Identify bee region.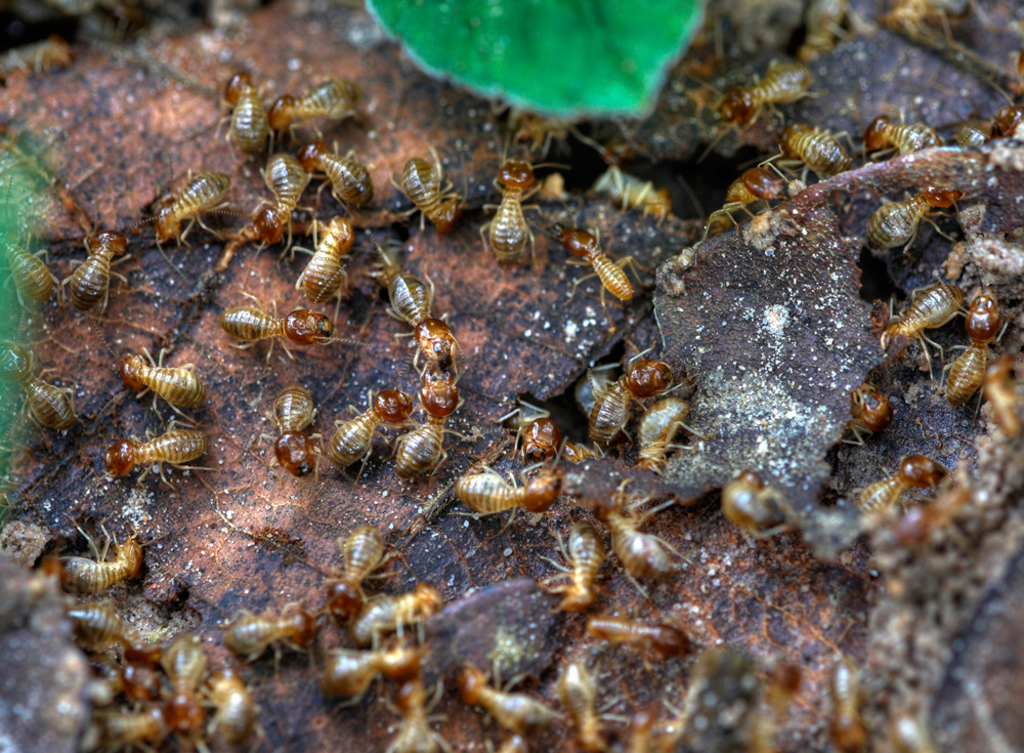
Region: (left=782, top=118, right=861, bottom=183).
